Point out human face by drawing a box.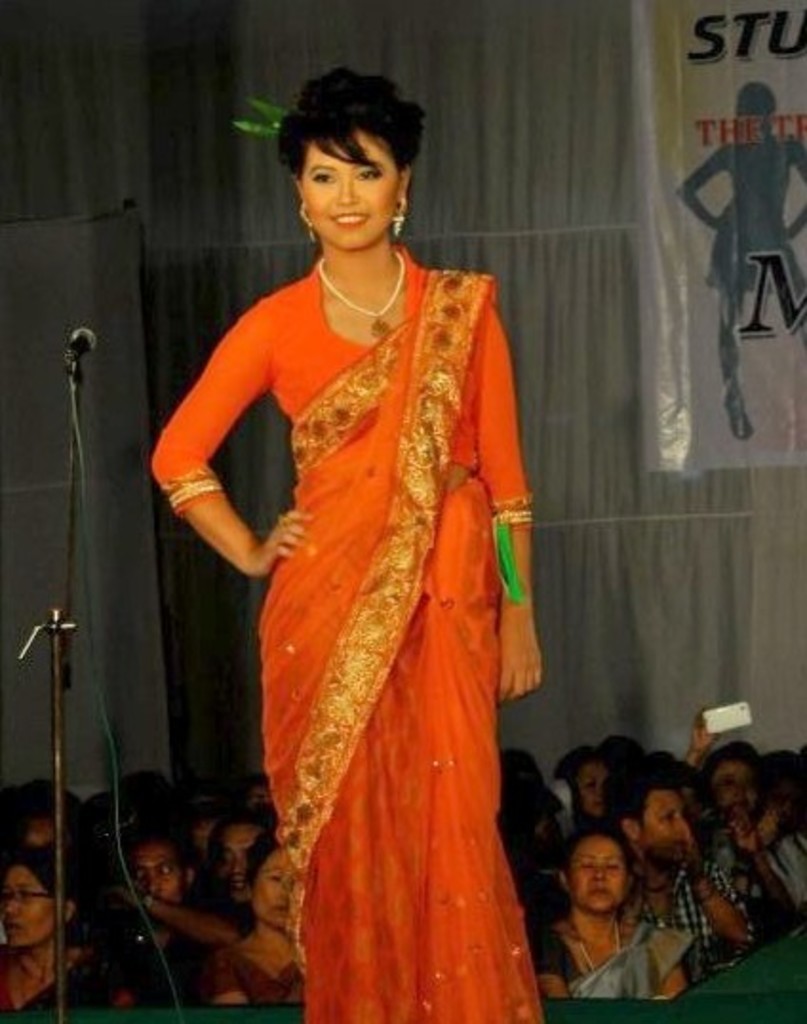
[246, 837, 305, 944].
